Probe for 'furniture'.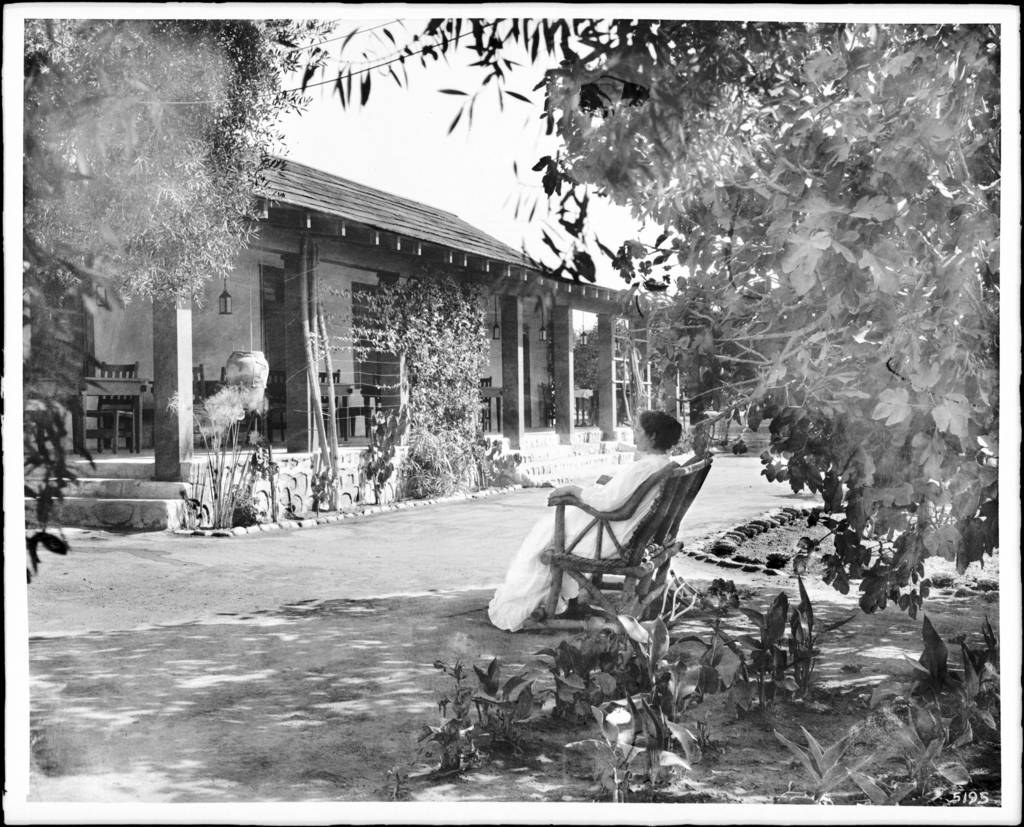
Probe result: bbox(477, 386, 502, 432).
